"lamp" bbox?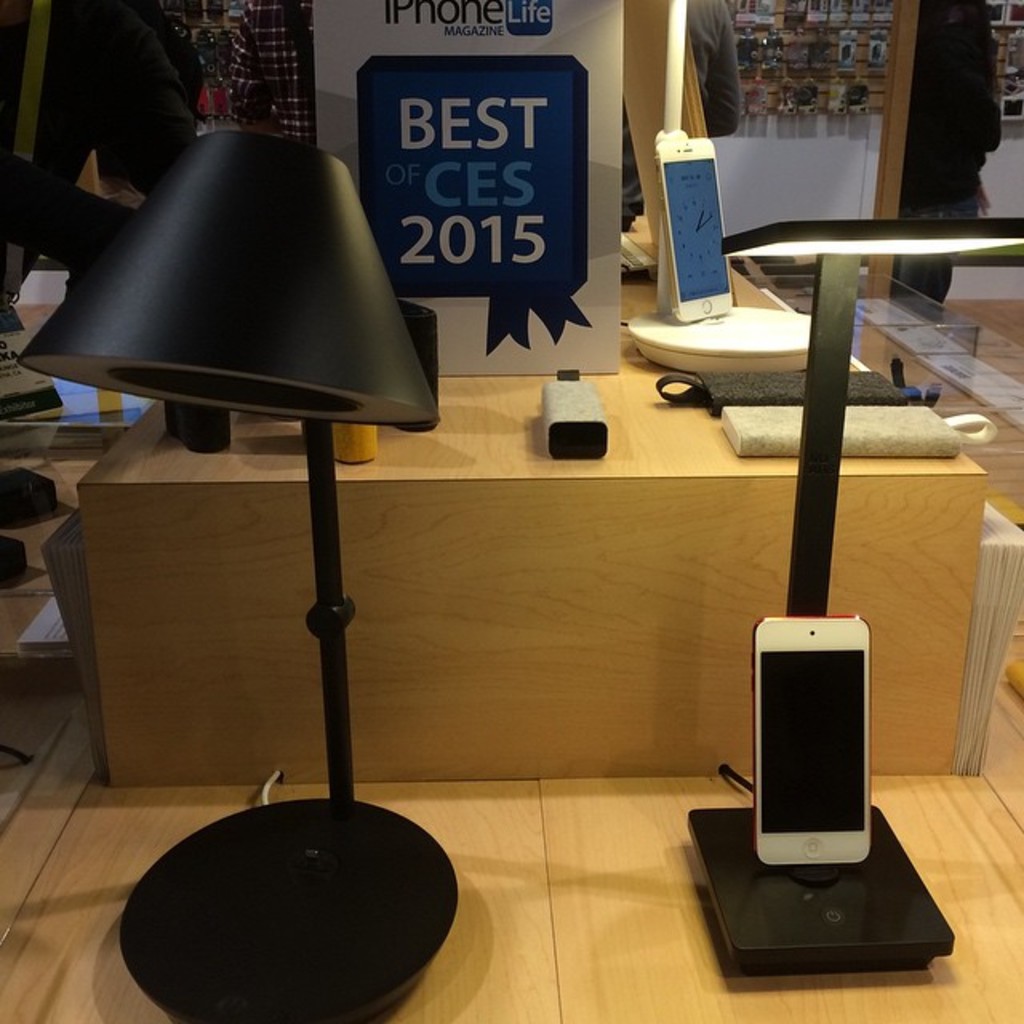
{"left": 13, "top": 123, "right": 445, "bottom": 1022}
